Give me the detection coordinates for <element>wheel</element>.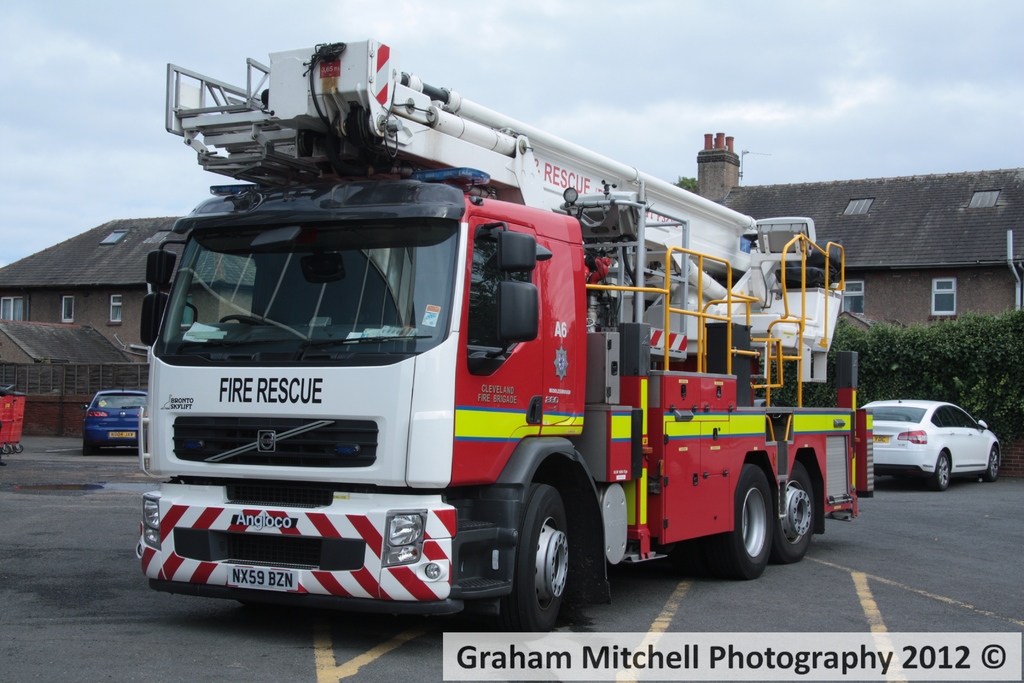
983/447/999/483.
